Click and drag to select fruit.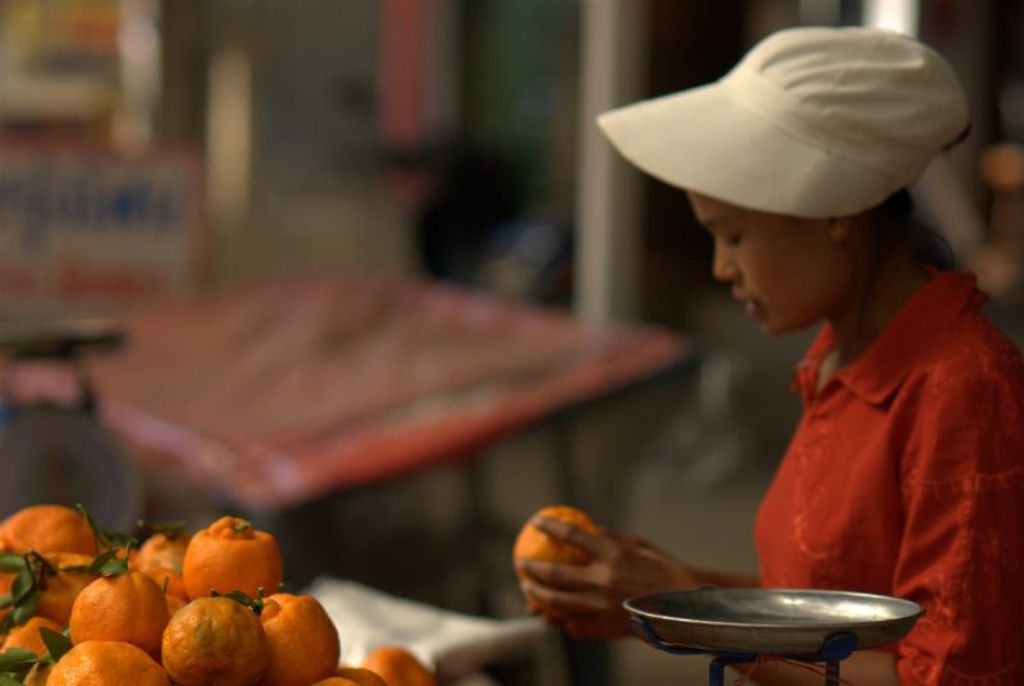
Selection: locate(160, 595, 266, 685).
